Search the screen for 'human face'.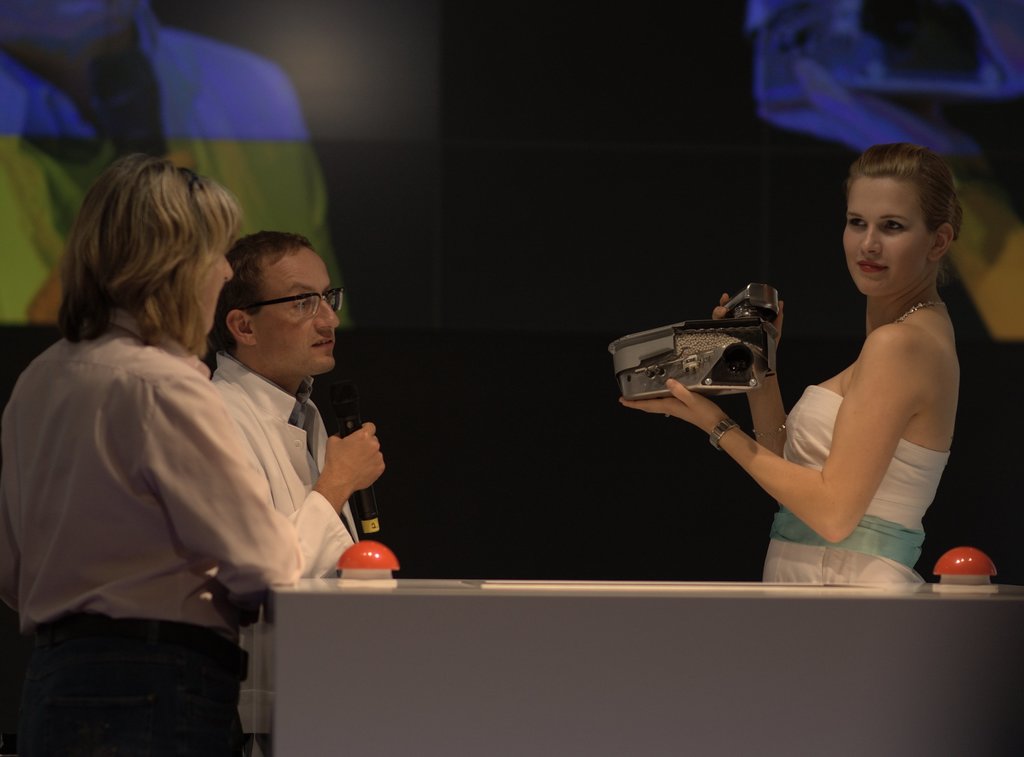
Found at Rect(834, 174, 936, 297).
